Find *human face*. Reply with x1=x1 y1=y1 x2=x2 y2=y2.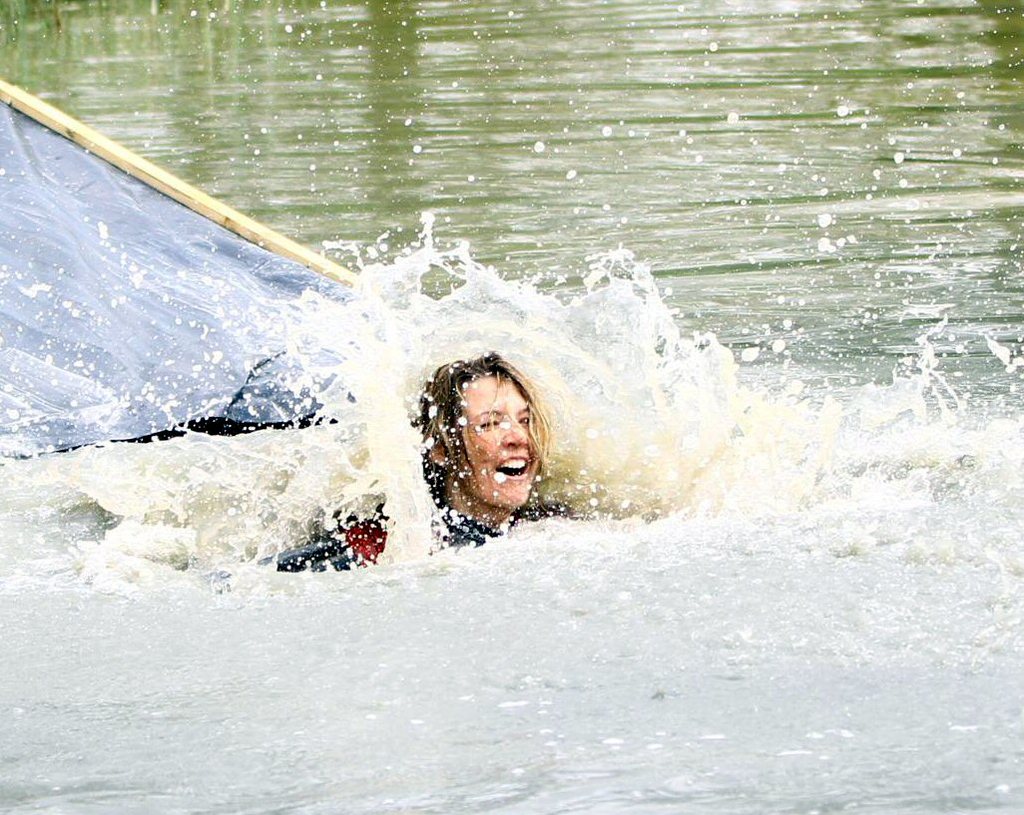
x1=458 y1=376 x2=536 y2=510.
